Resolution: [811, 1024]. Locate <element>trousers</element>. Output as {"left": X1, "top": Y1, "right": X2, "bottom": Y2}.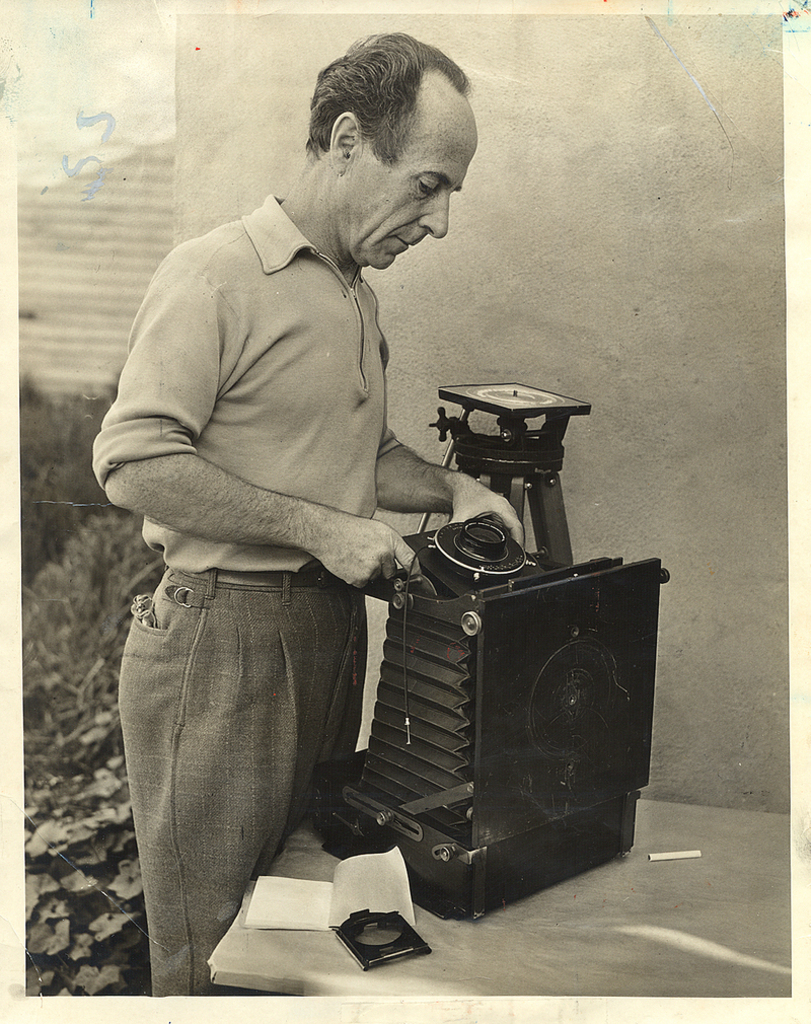
{"left": 123, "top": 551, "right": 387, "bottom": 972}.
